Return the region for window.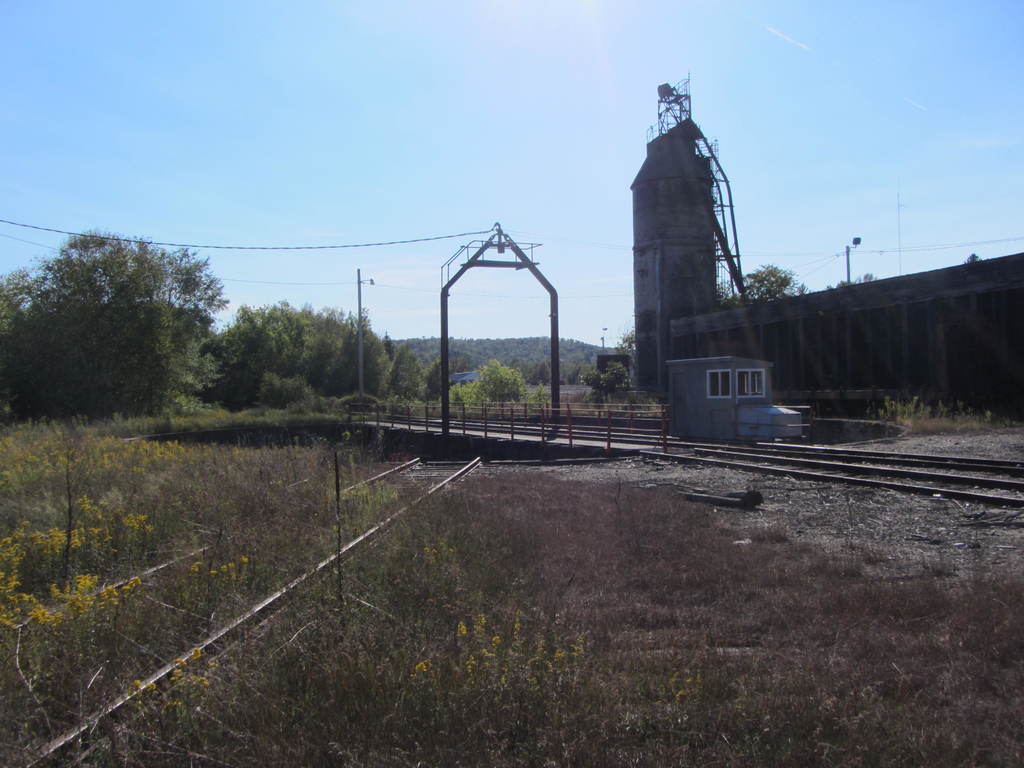
bbox(707, 368, 735, 403).
